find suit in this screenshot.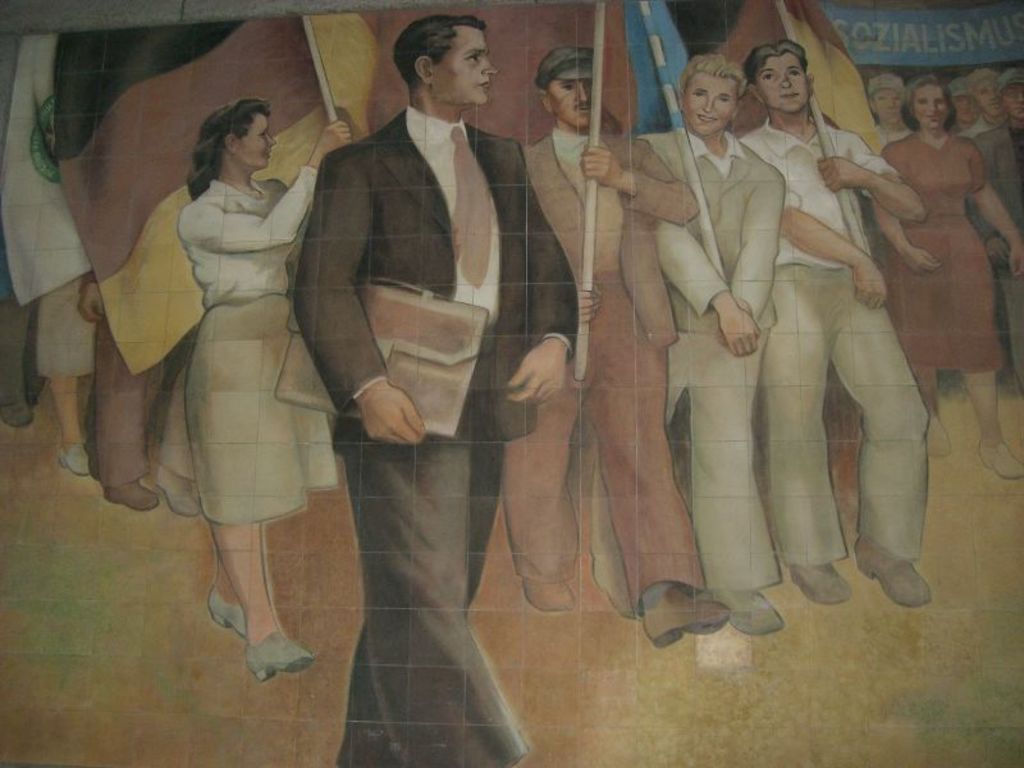
The bounding box for suit is region(499, 131, 708, 614).
